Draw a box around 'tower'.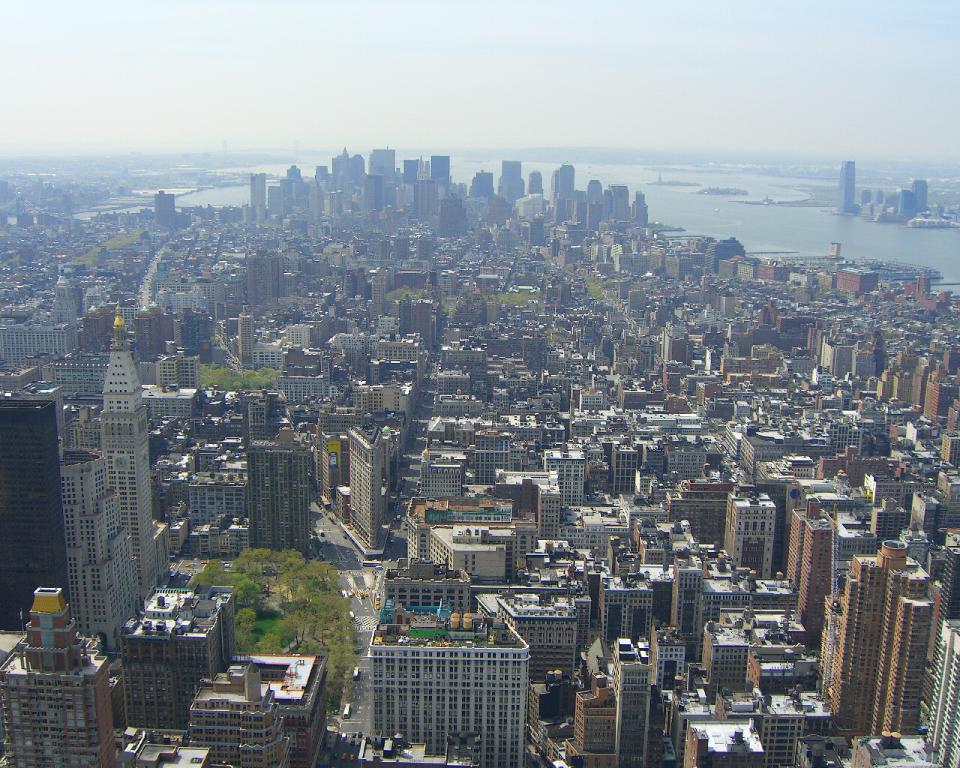
{"left": 121, "top": 572, "right": 232, "bottom": 733}.
